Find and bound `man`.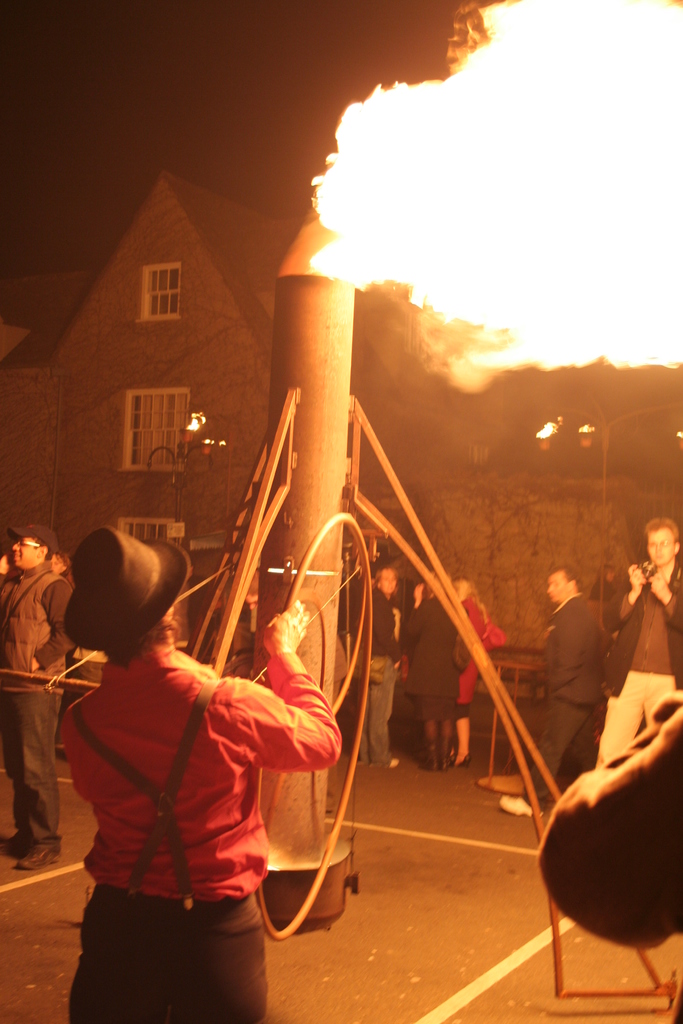
Bound: x1=593 y1=515 x2=682 y2=769.
